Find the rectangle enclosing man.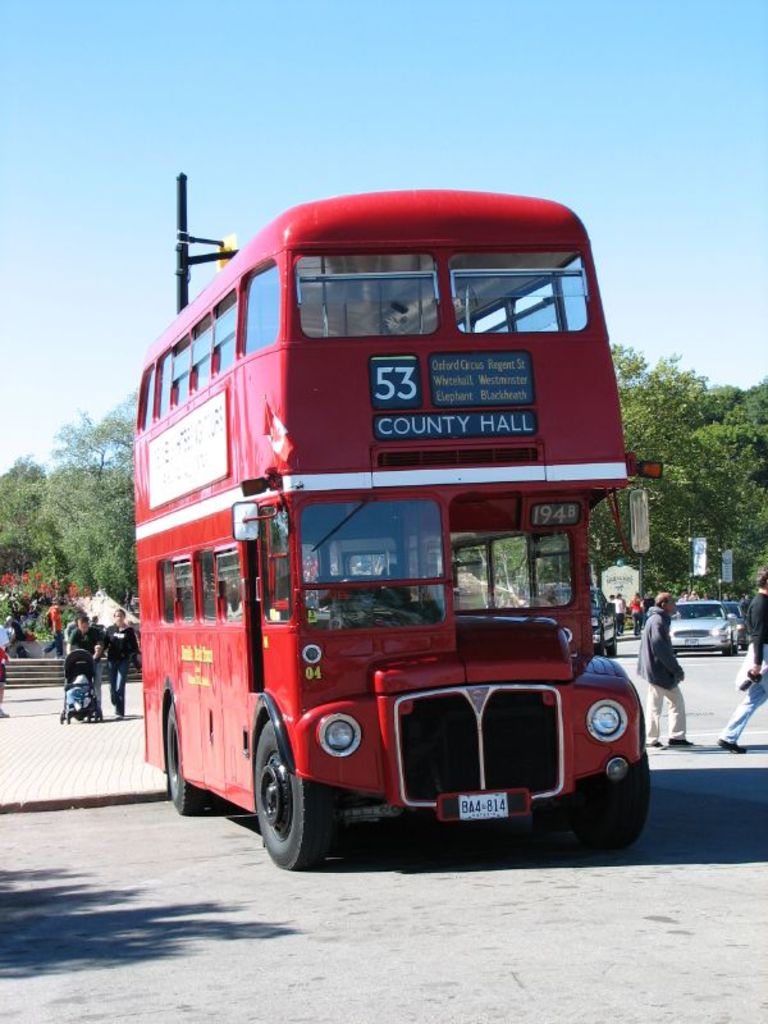
(left=634, top=588, right=694, bottom=748).
